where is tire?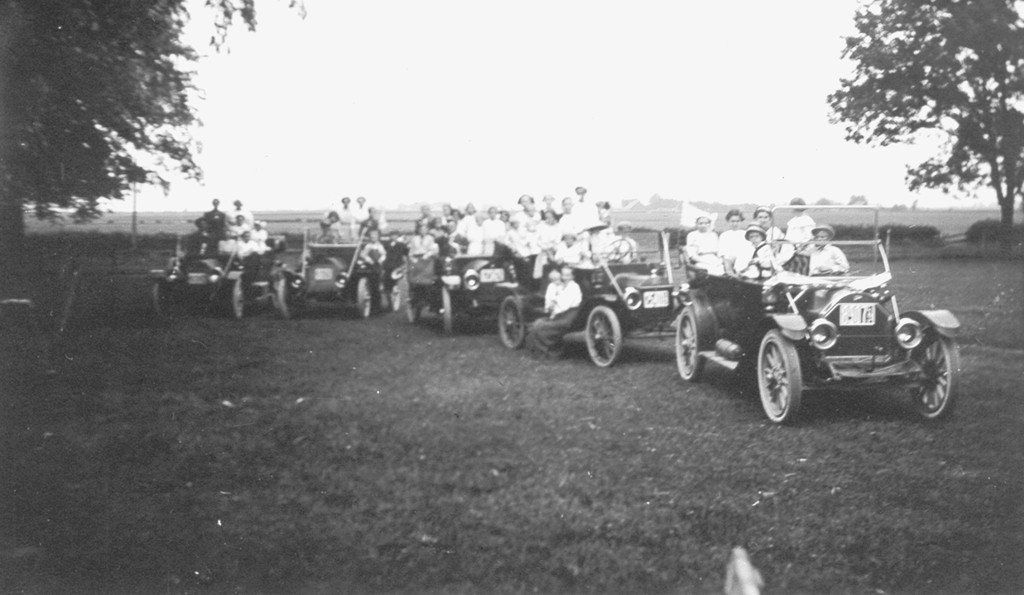
bbox(444, 286, 453, 338).
